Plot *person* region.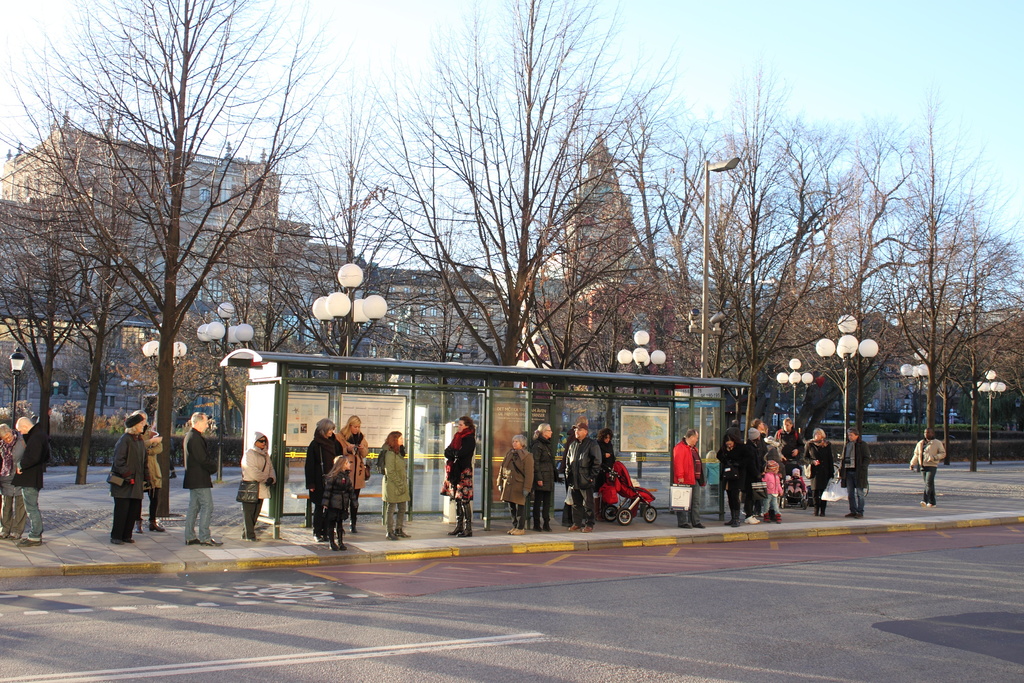
Plotted at bbox=[438, 416, 478, 541].
